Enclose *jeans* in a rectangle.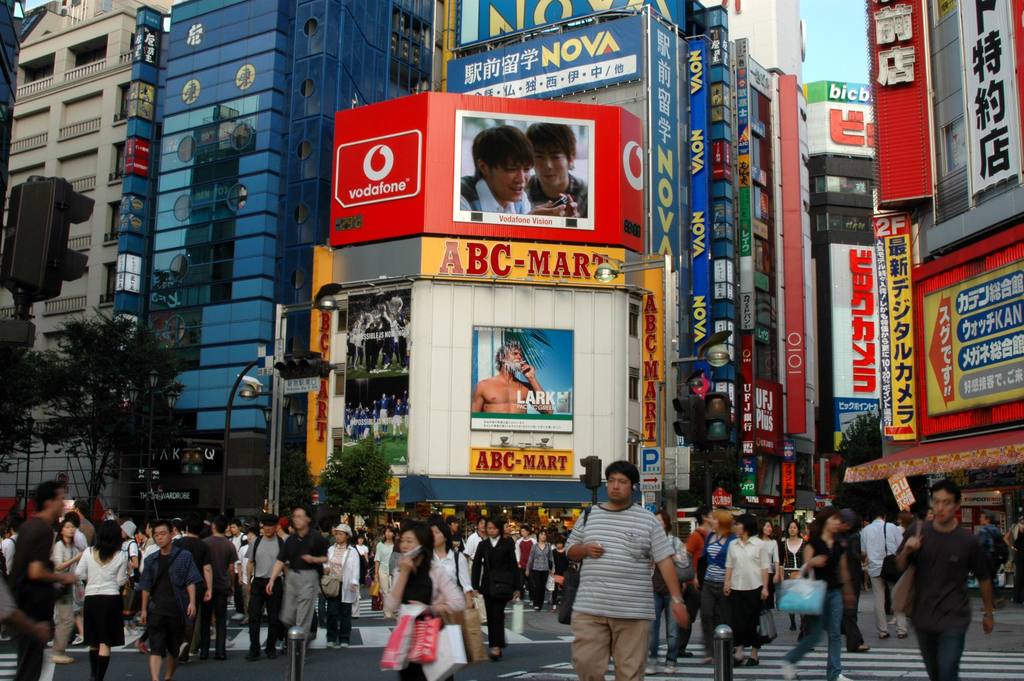
397, 343, 404, 368.
